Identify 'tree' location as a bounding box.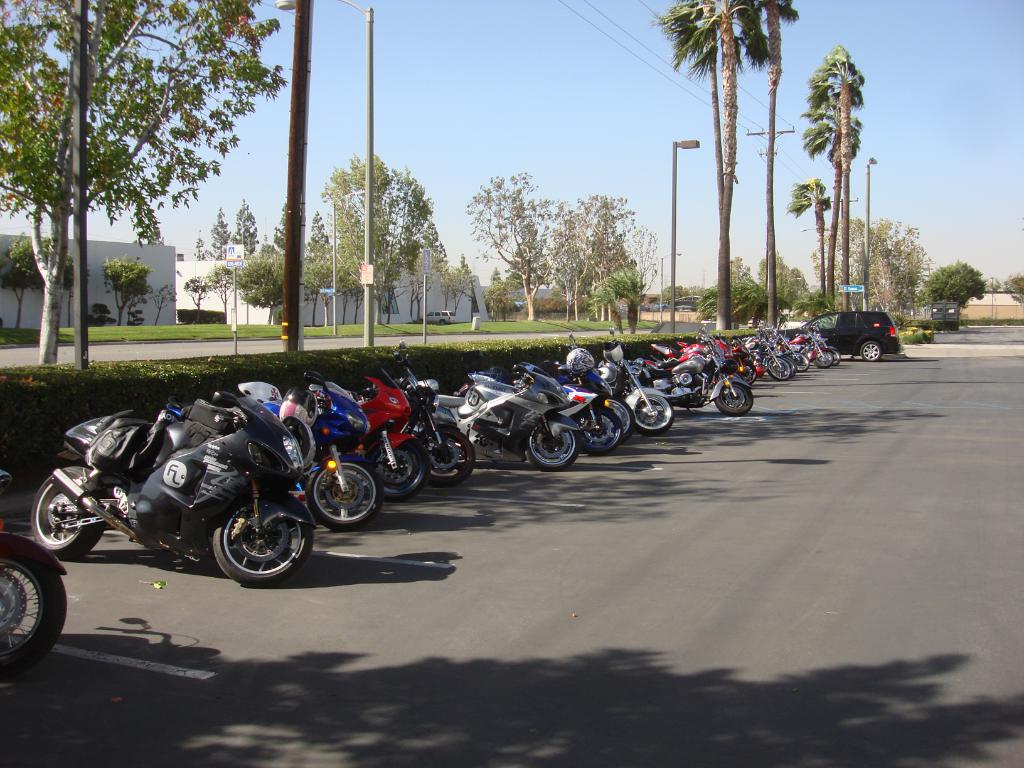
(x1=181, y1=275, x2=207, y2=311).
